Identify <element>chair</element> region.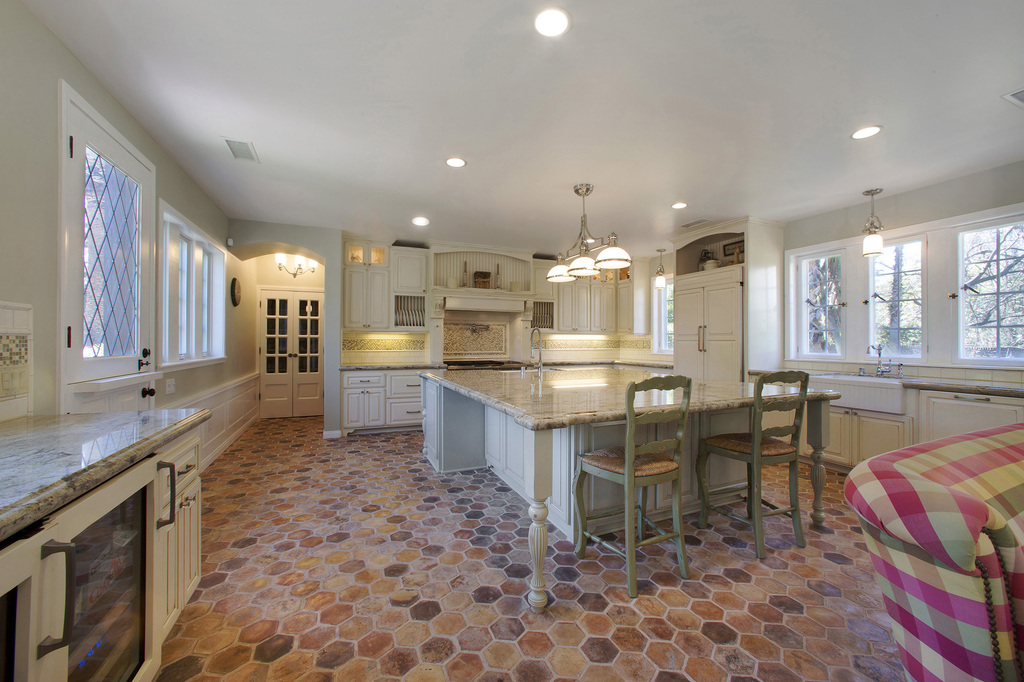
Region: (684,371,832,559).
